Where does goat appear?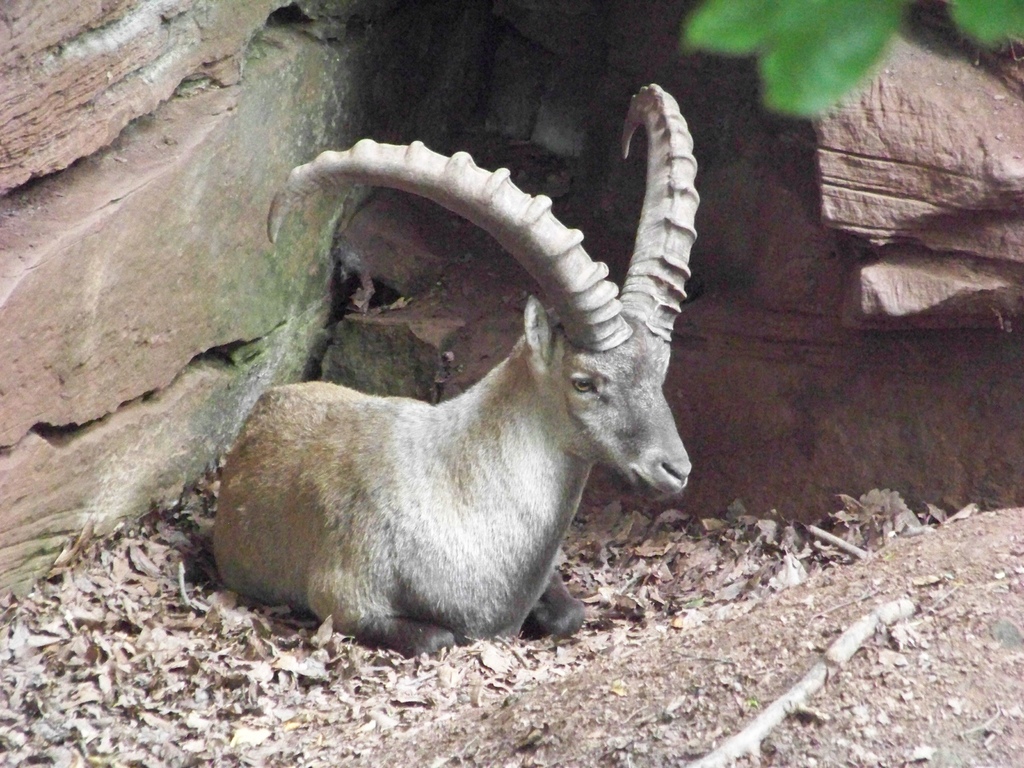
Appears at locate(207, 81, 699, 655).
